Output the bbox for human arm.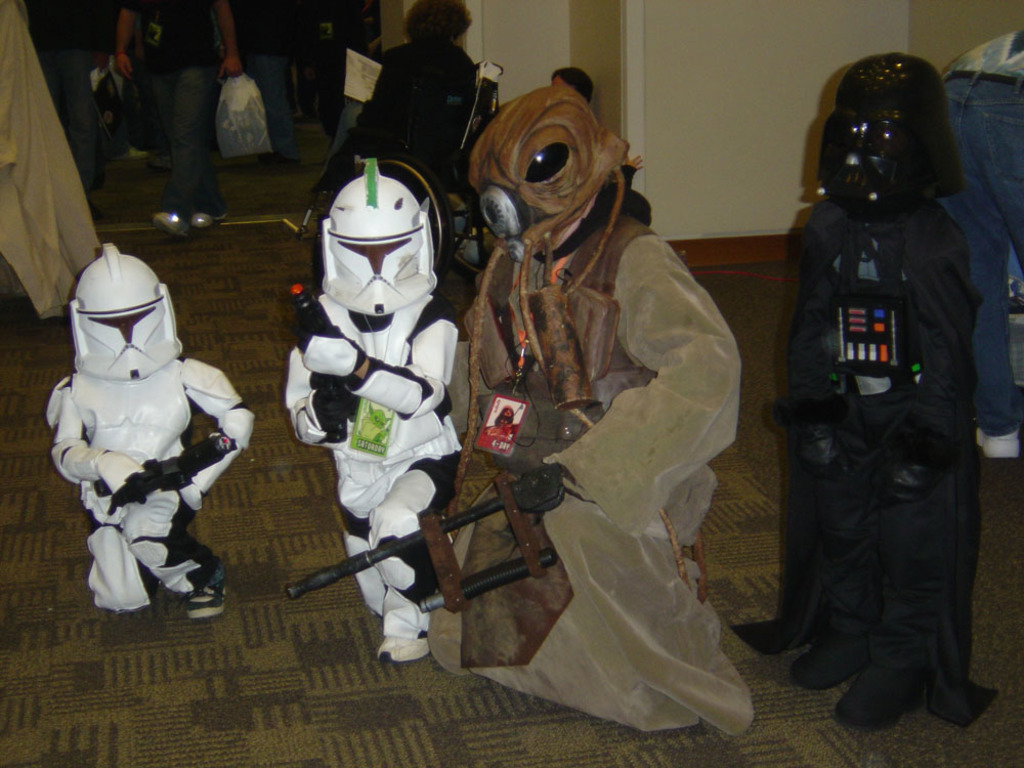
x1=180, y1=356, x2=255, y2=505.
